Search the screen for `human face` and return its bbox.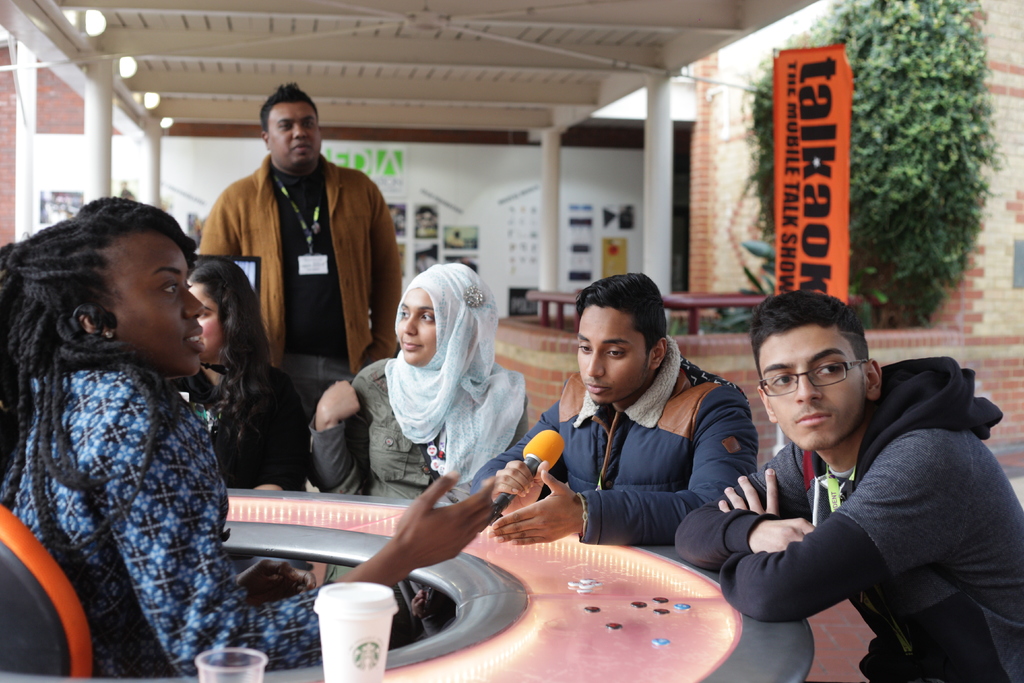
Found: (x1=269, y1=105, x2=325, y2=163).
